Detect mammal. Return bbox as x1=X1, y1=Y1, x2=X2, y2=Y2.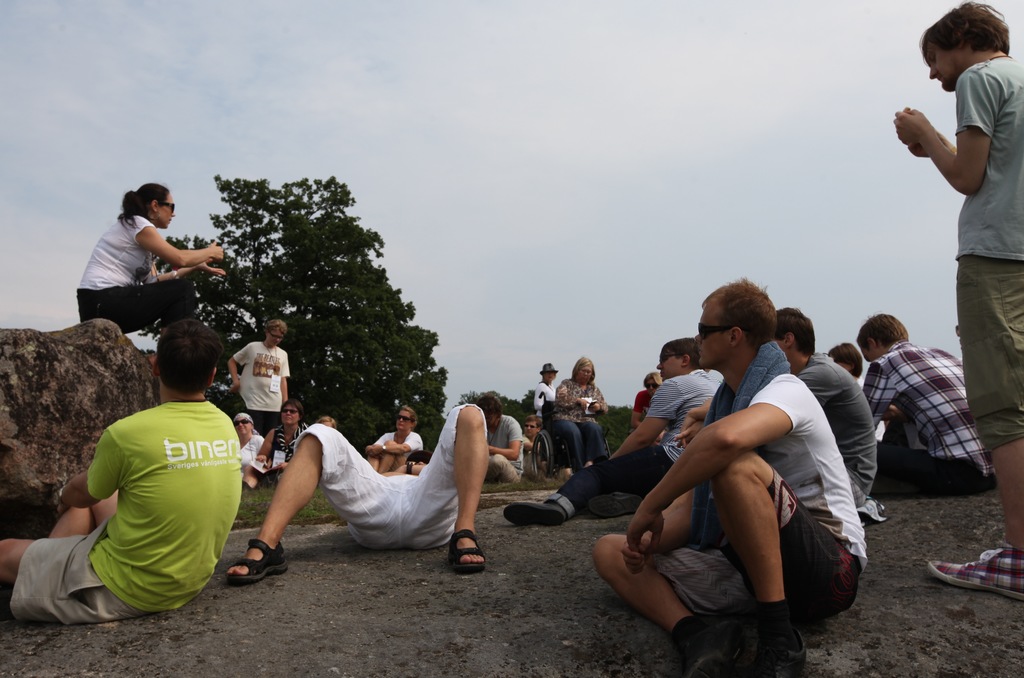
x1=503, y1=336, x2=718, y2=525.
